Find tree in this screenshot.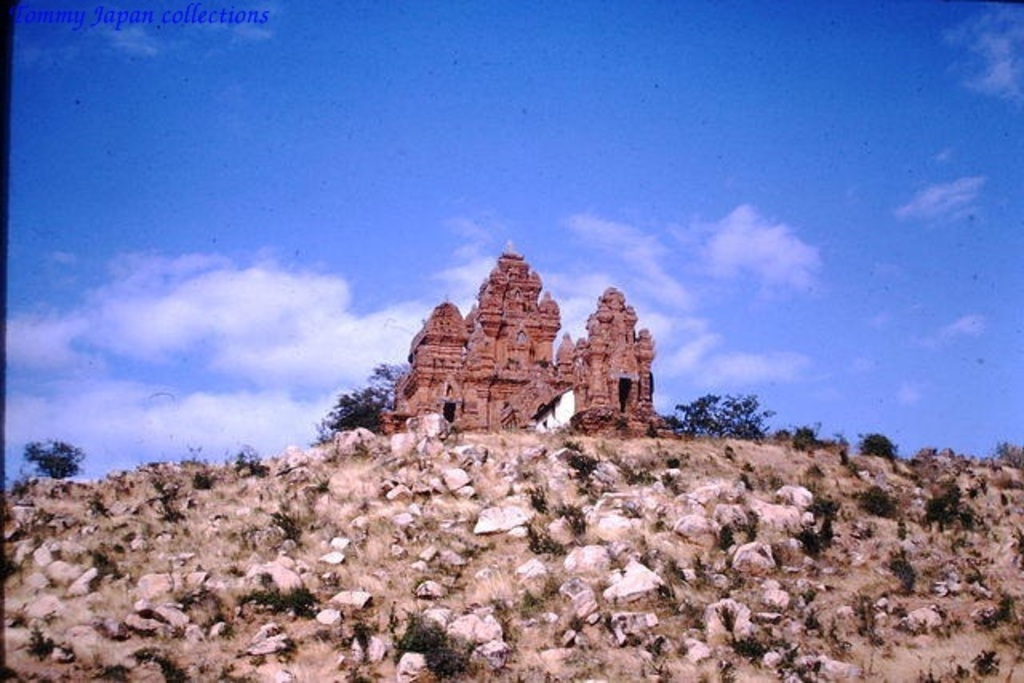
The bounding box for tree is x1=318 y1=363 x2=410 y2=438.
